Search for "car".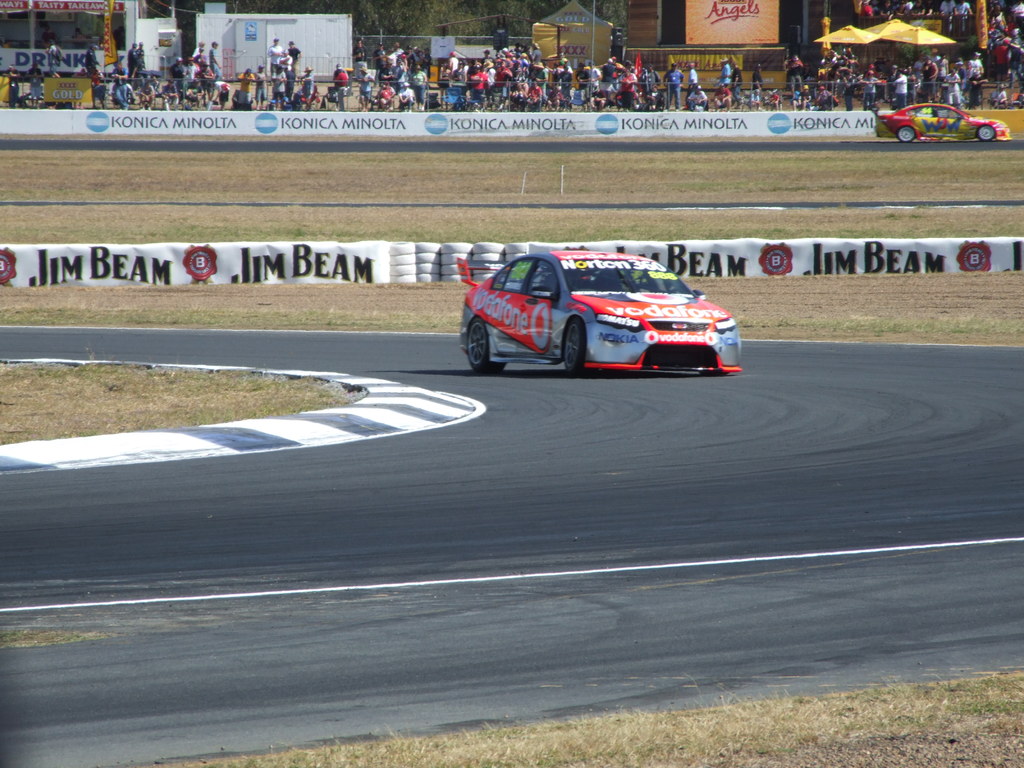
Found at [875,104,1010,143].
